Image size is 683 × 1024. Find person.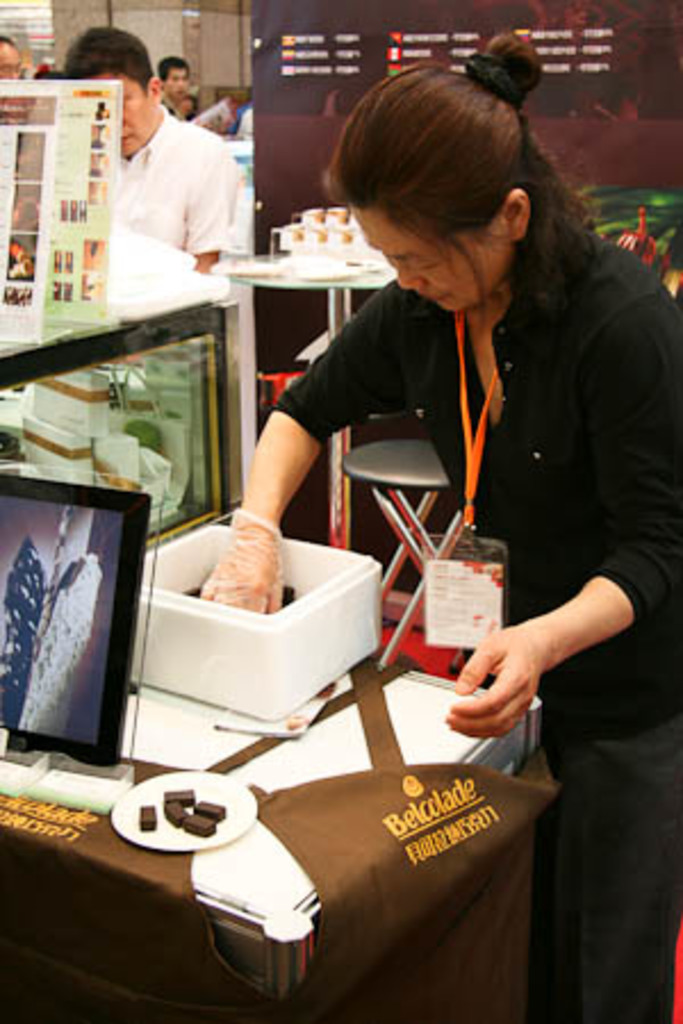
<bbox>59, 27, 250, 284</bbox>.
